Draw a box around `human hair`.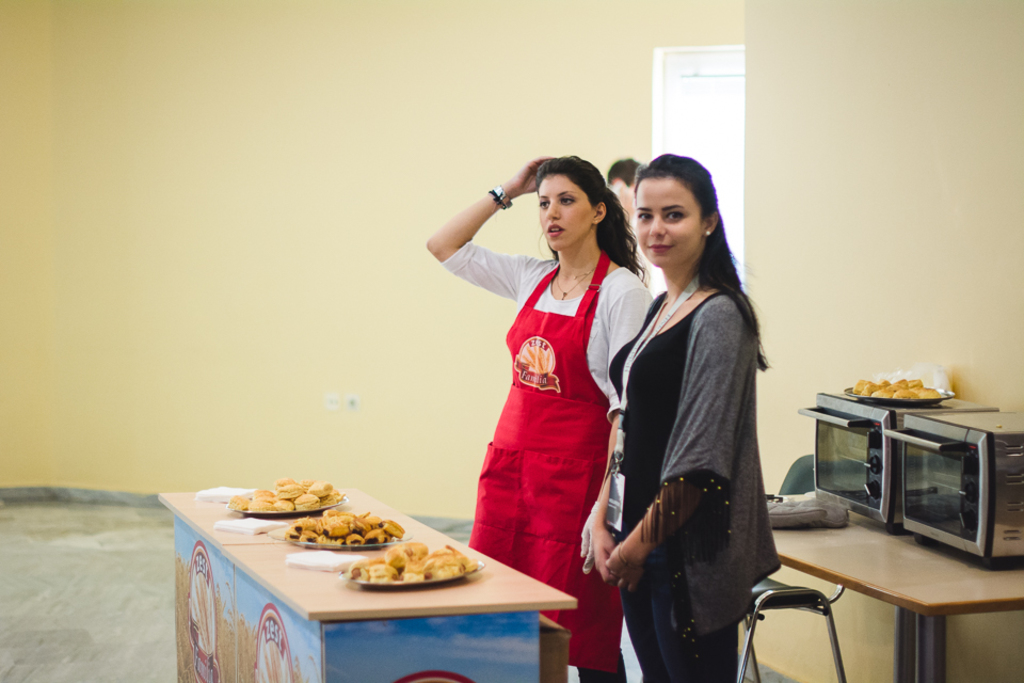
bbox=(623, 158, 745, 362).
